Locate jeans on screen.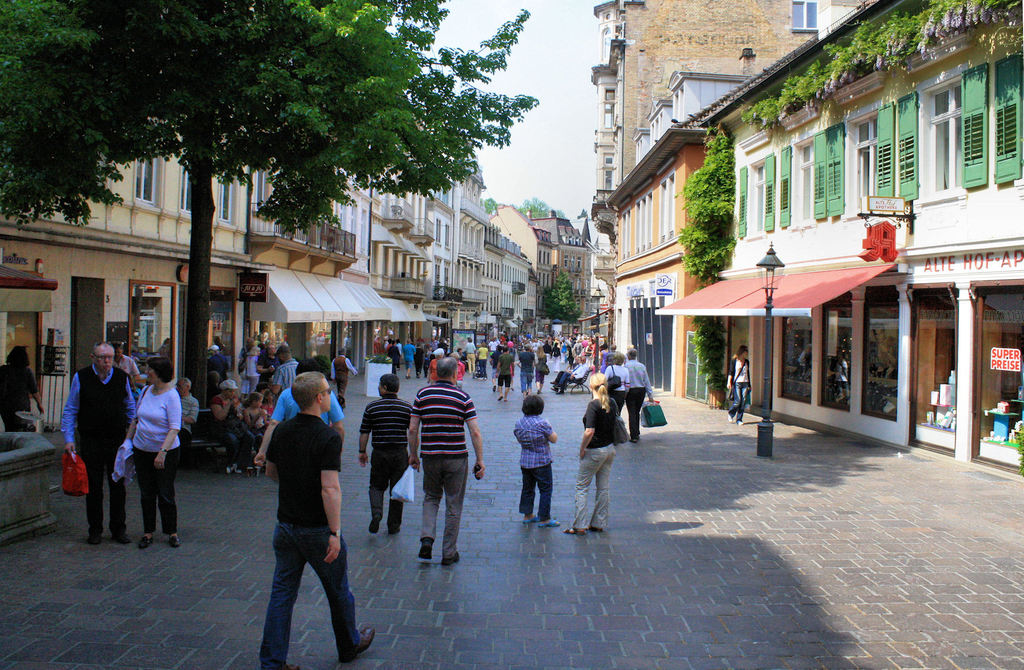
On screen at (247,519,365,667).
